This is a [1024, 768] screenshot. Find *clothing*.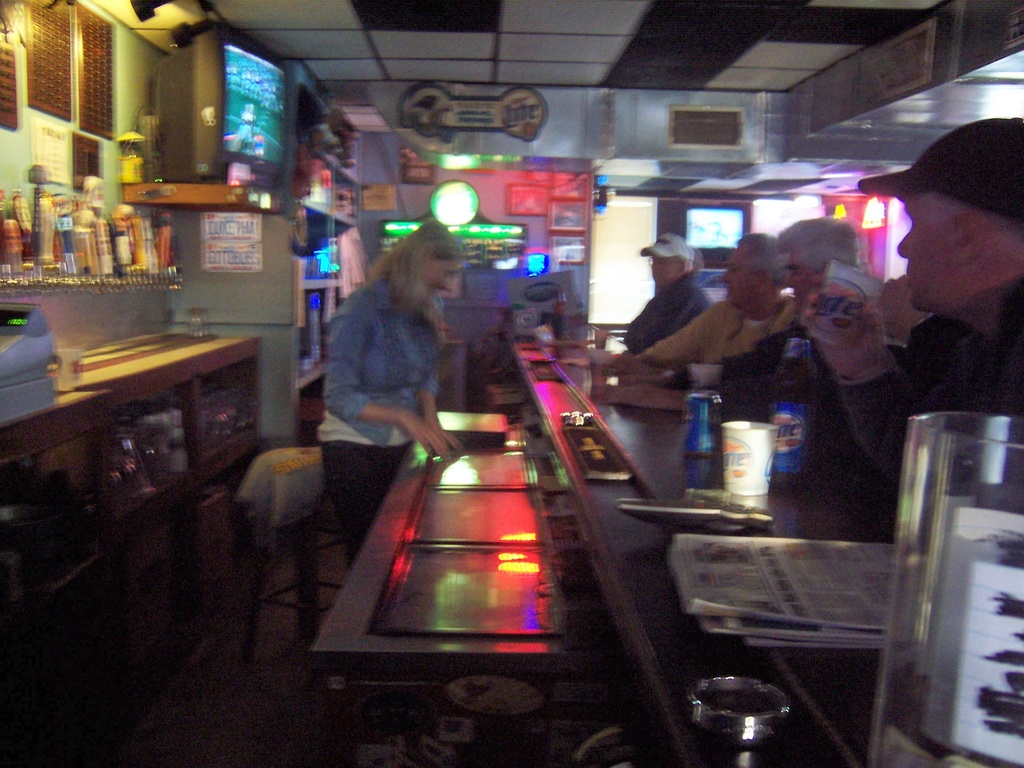
Bounding box: 302:279:450:559.
